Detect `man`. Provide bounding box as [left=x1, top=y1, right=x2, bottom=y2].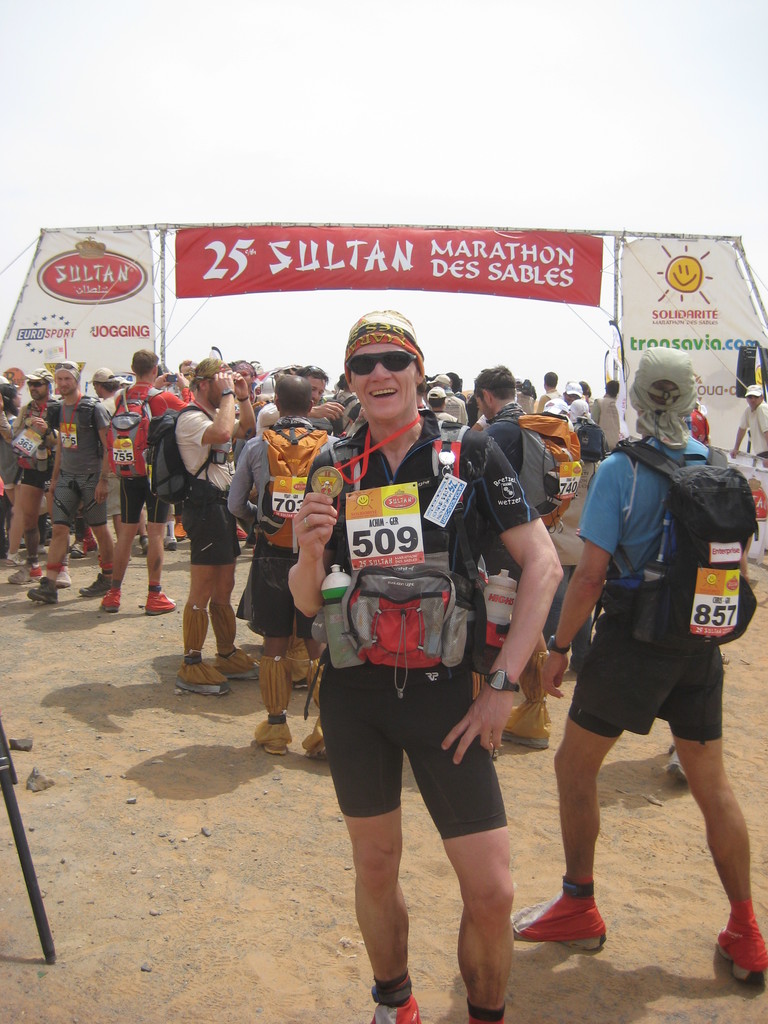
[left=27, top=357, right=120, bottom=604].
